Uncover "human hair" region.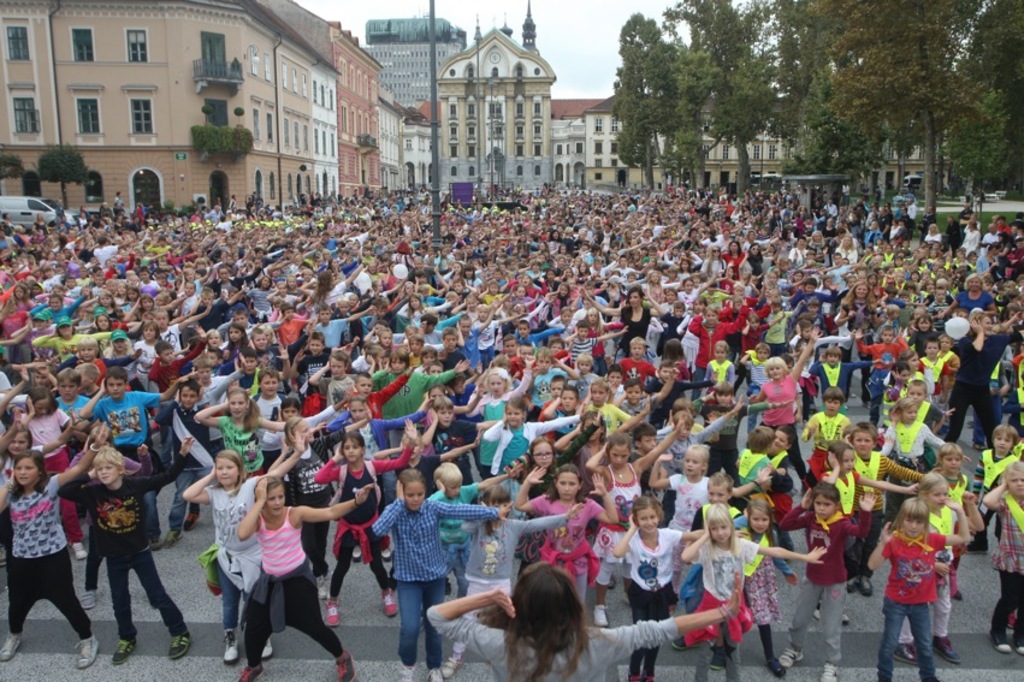
Uncovered: (923,334,940,354).
